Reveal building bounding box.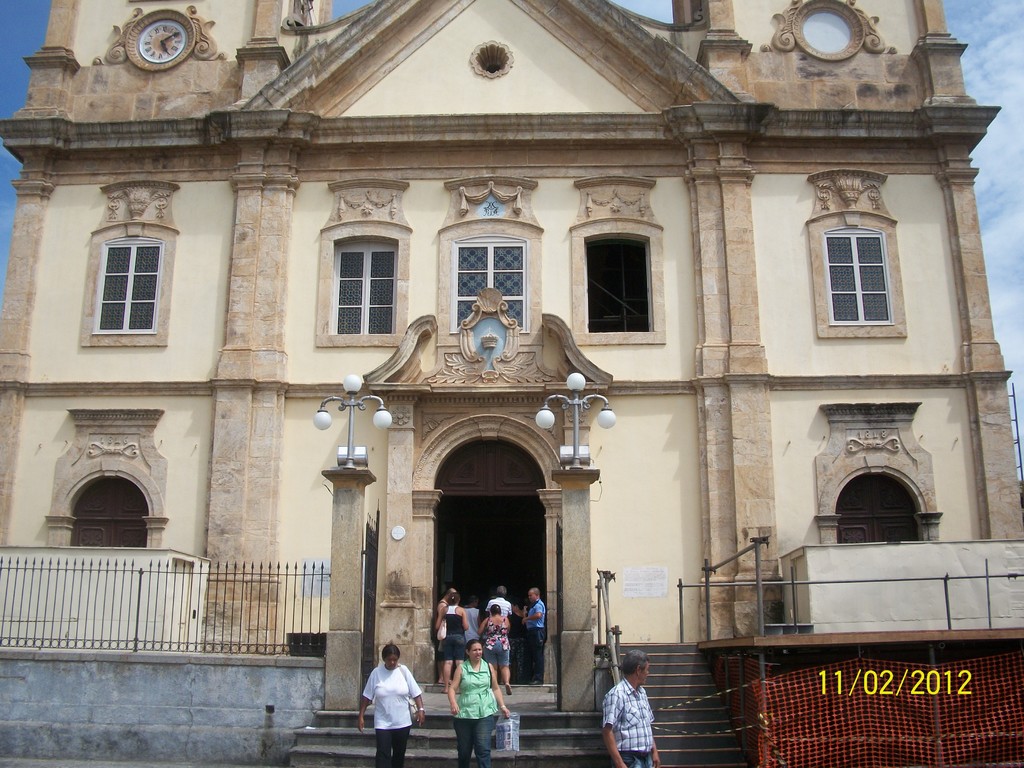
Revealed: [x1=0, y1=0, x2=1023, y2=767].
